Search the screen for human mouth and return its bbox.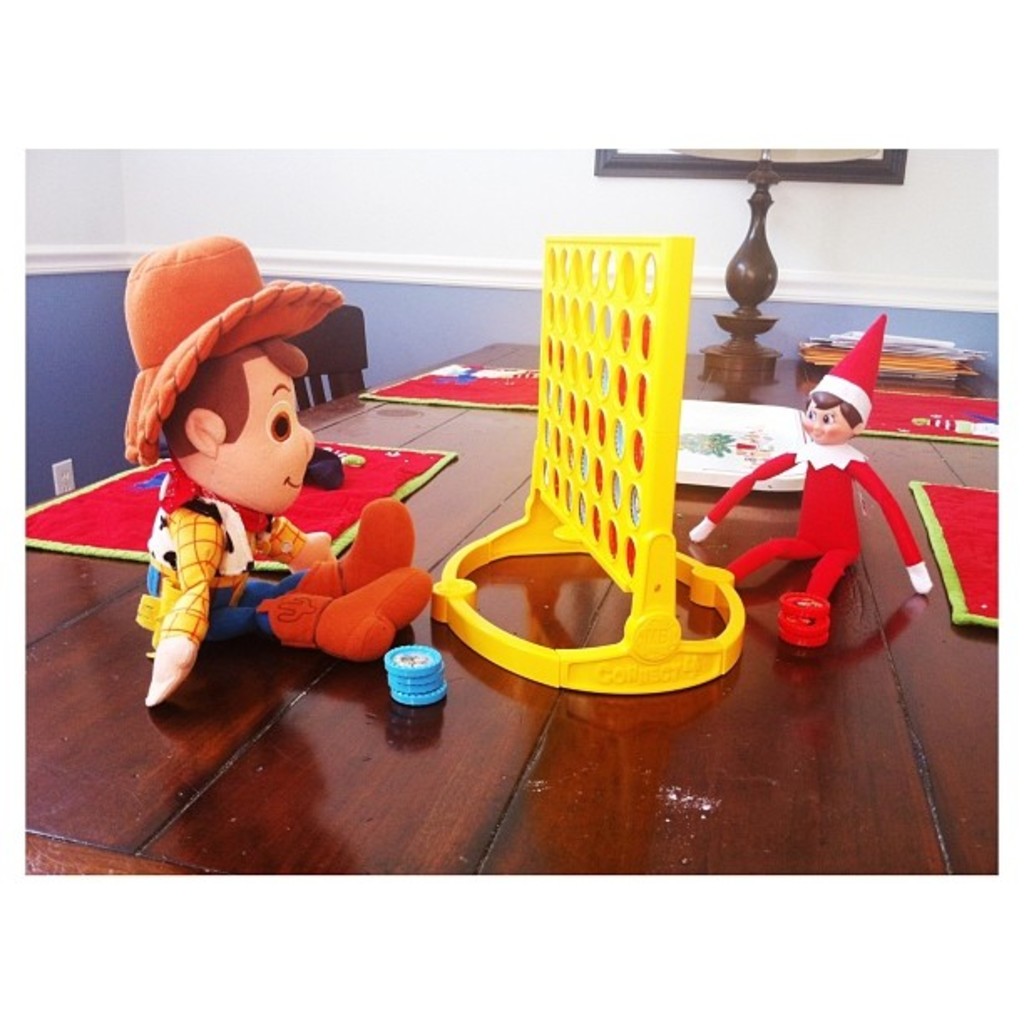
Found: pyautogui.locateOnScreen(812, 425, 822, 437).
